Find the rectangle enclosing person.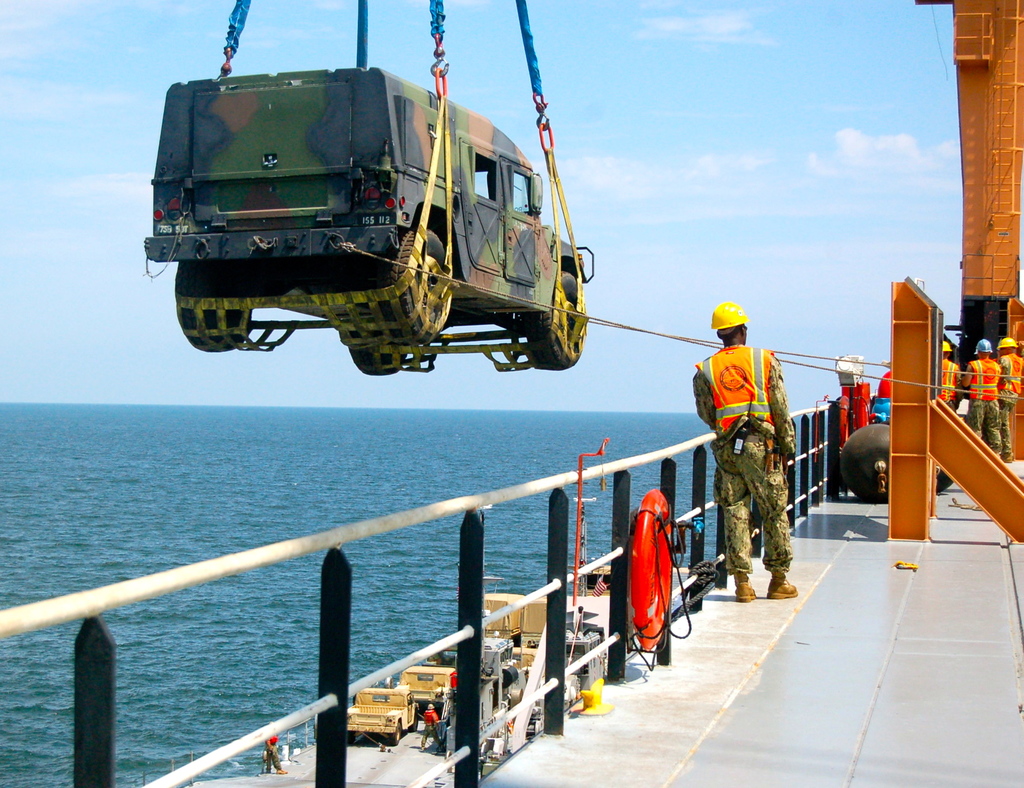
<box>957,334,1001,456</box>.
